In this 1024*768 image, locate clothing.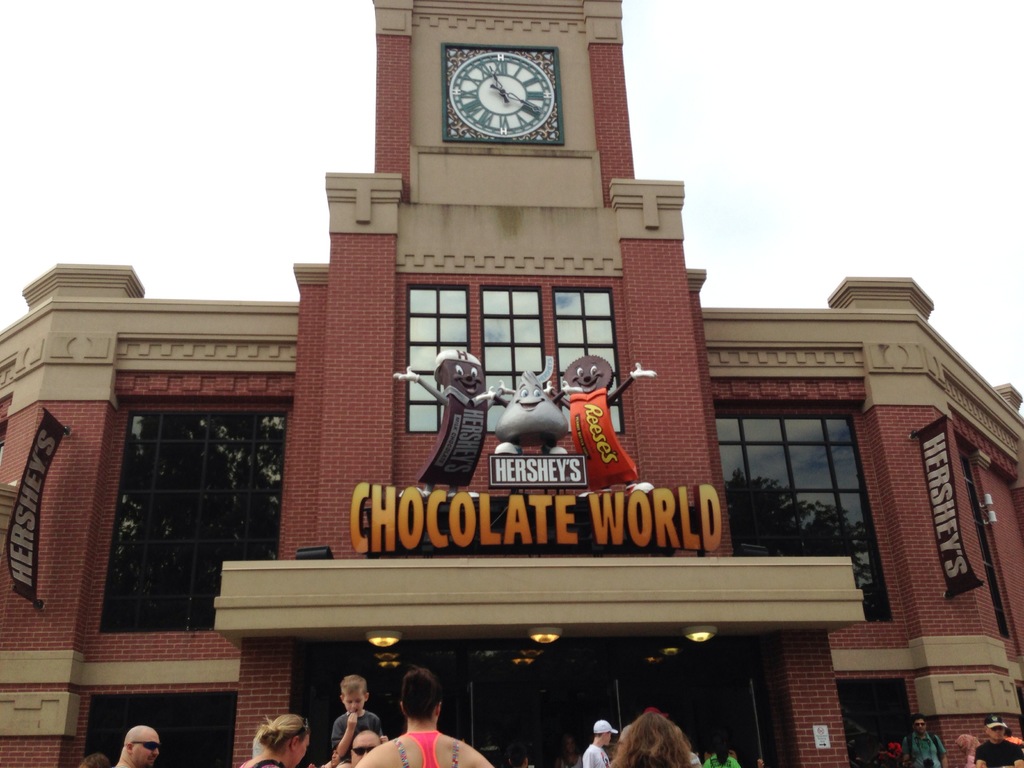
Bounding box: l=332, t=712, r=390, b=749.
